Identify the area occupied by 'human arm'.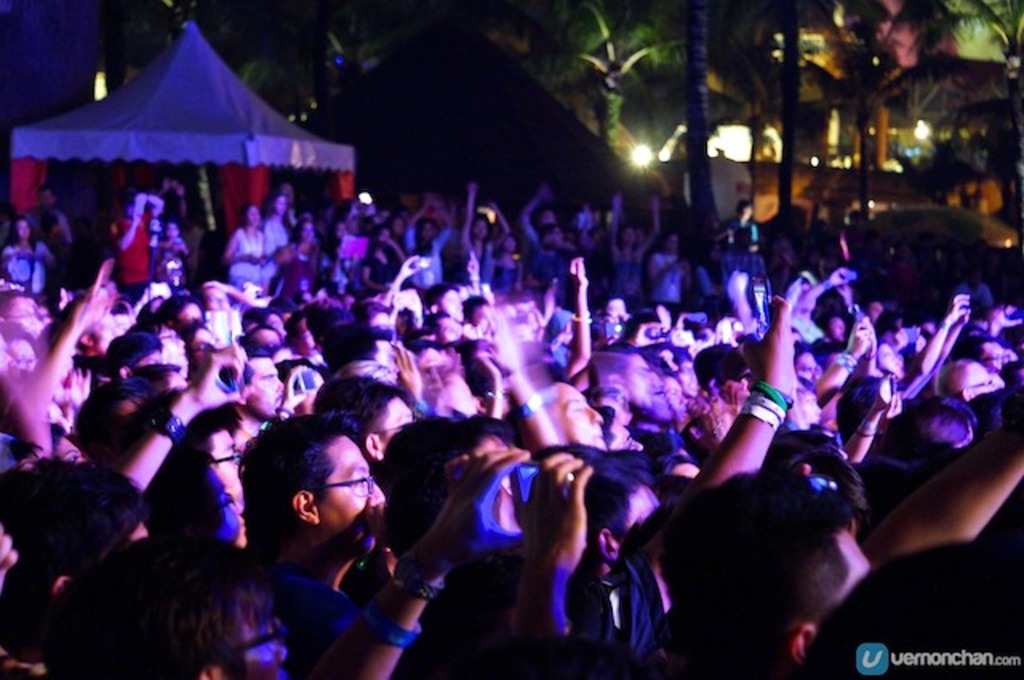
Area: {"x1": 267, "y1": 229, "x2": 304, "y2": 267}.
